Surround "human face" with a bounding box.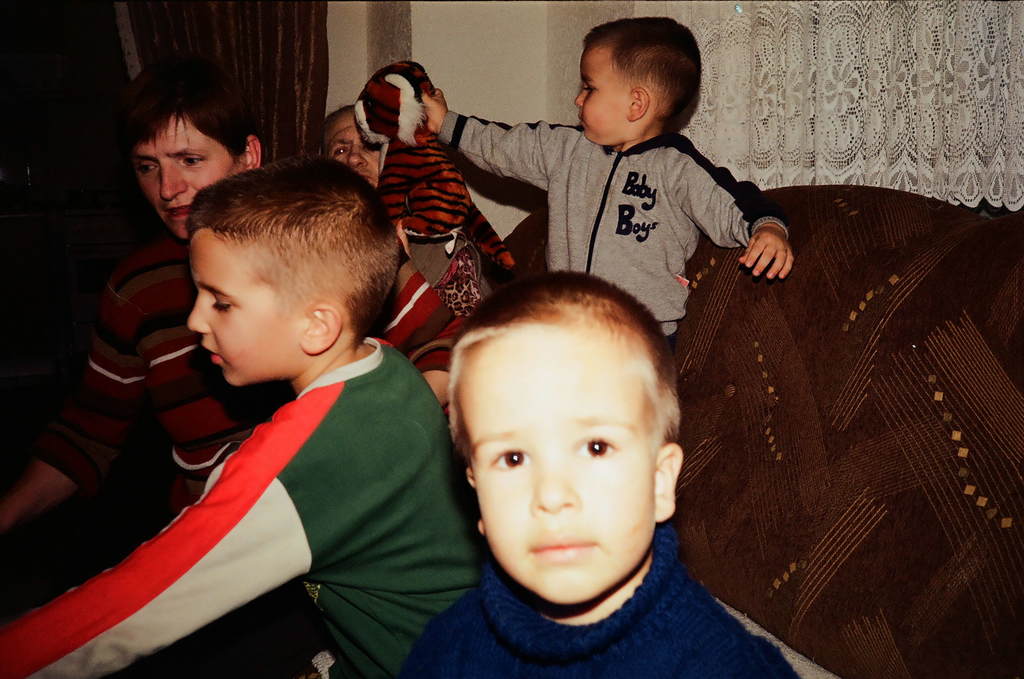
pyautogui.locateOnScreen(181, 226, 287, 389).
